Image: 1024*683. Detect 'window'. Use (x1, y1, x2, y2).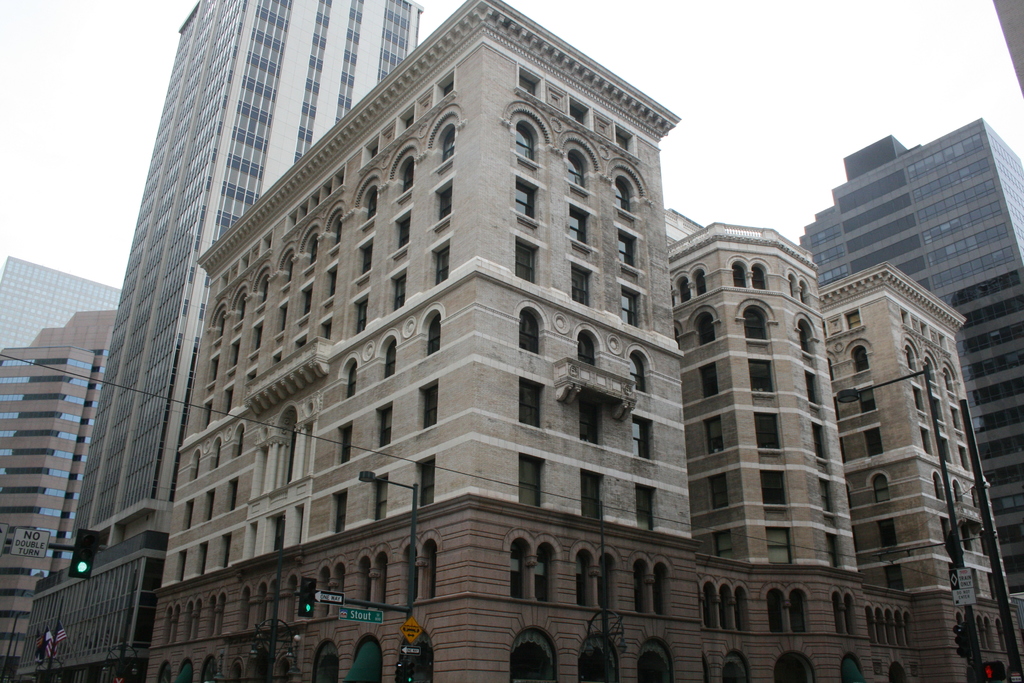
(789, 273, 808, 299).
